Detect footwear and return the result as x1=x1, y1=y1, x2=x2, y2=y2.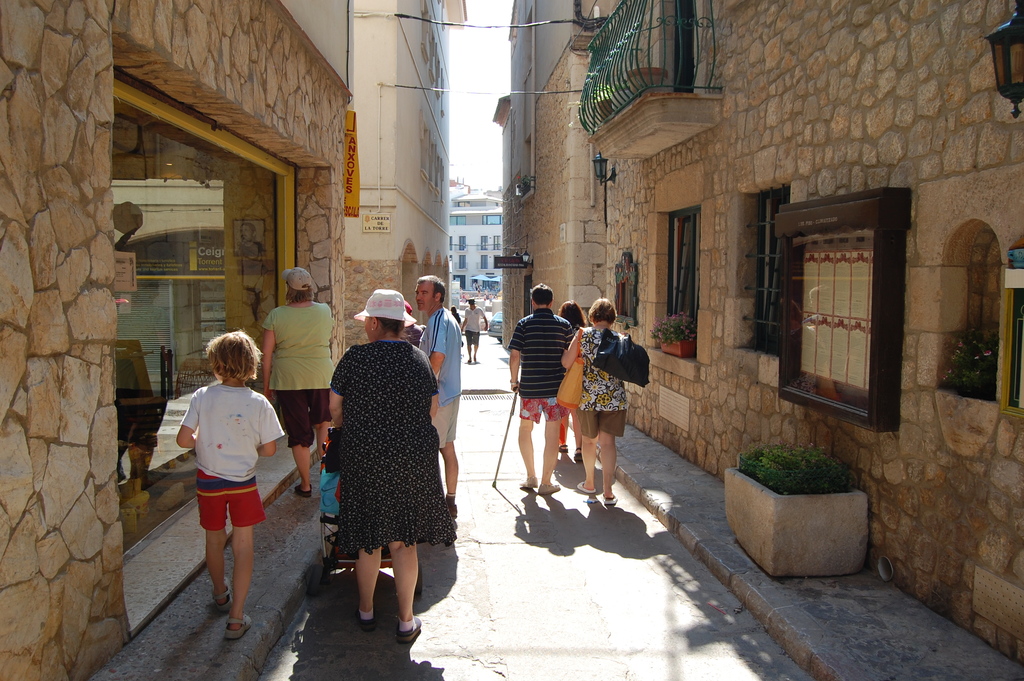
x1=358, y1=605, x2=376, y2=630.
